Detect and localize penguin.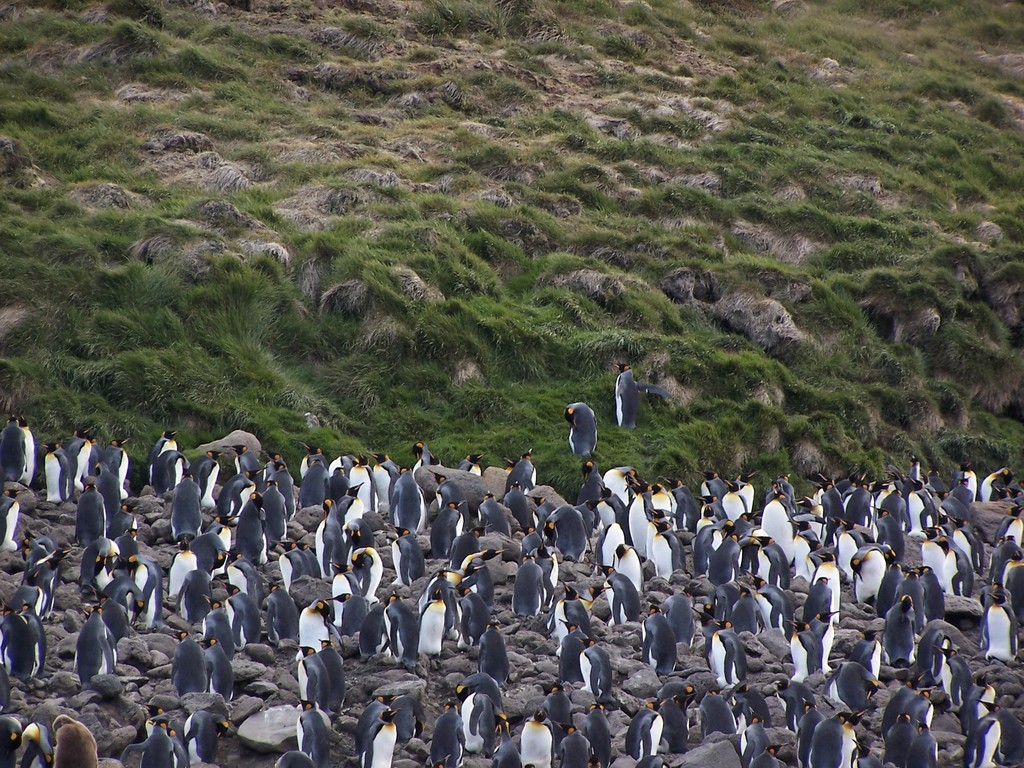
Localized at [left=262, top=459, right=296, bottom=524].
